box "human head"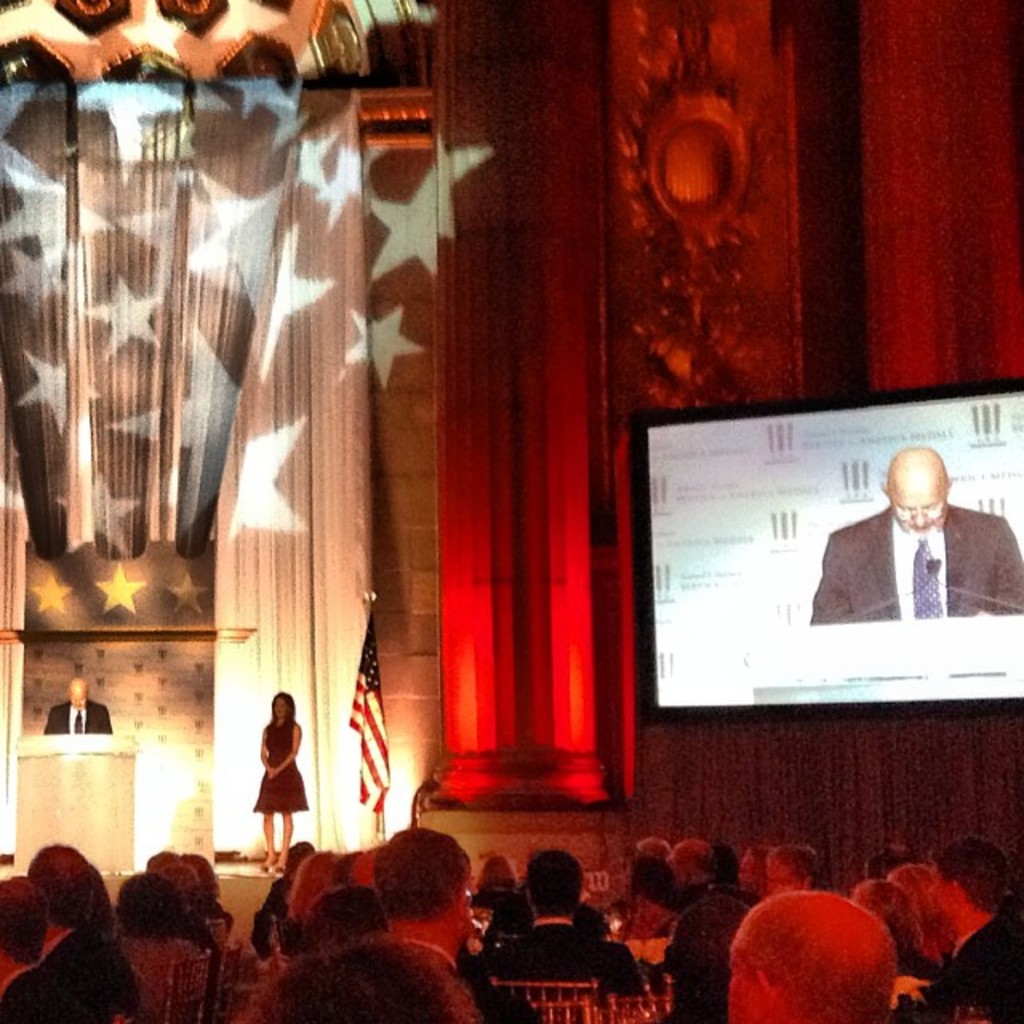
detection(475, 853, 515, 896)
